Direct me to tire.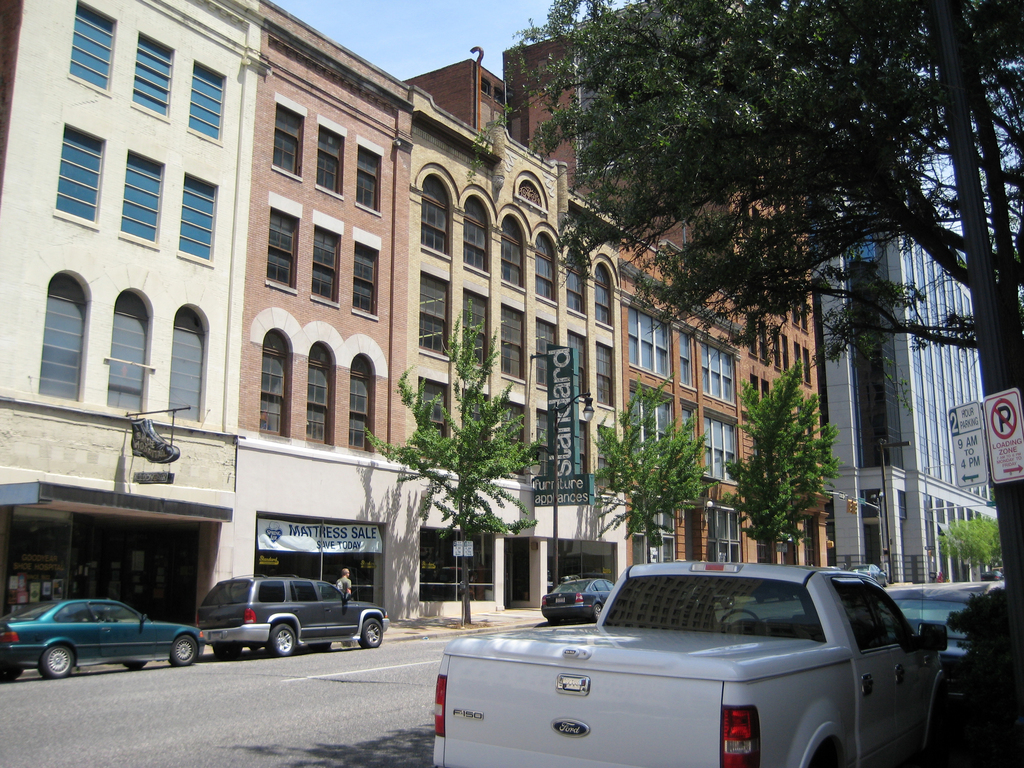
Direction: (206, 641, 244, 662).
